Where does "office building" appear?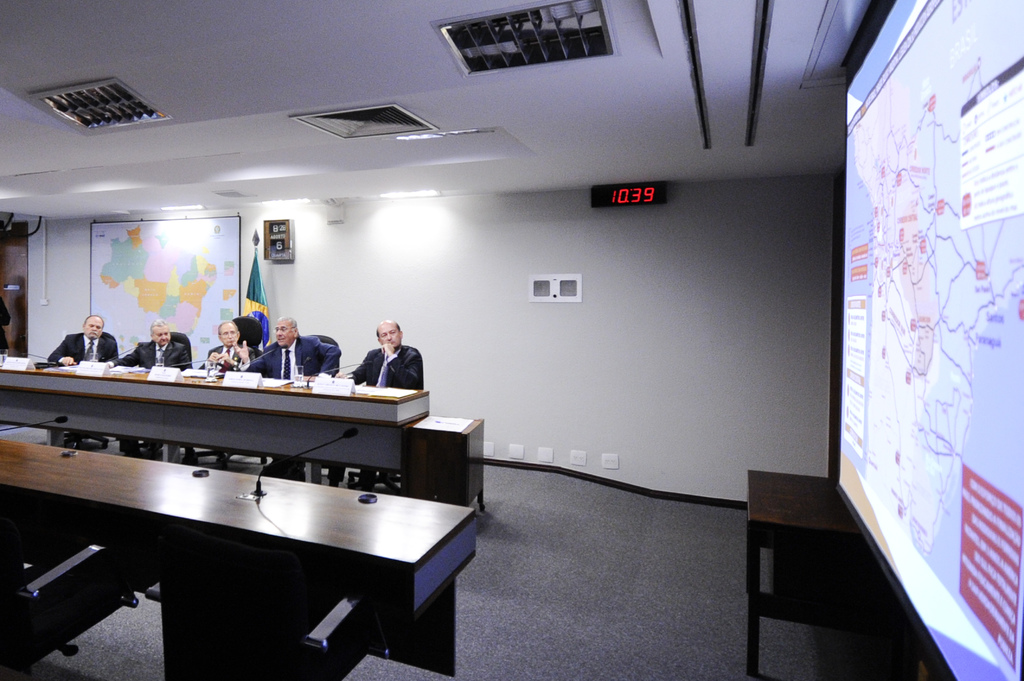
Appears at Rect(19, 0, 749, 680).
